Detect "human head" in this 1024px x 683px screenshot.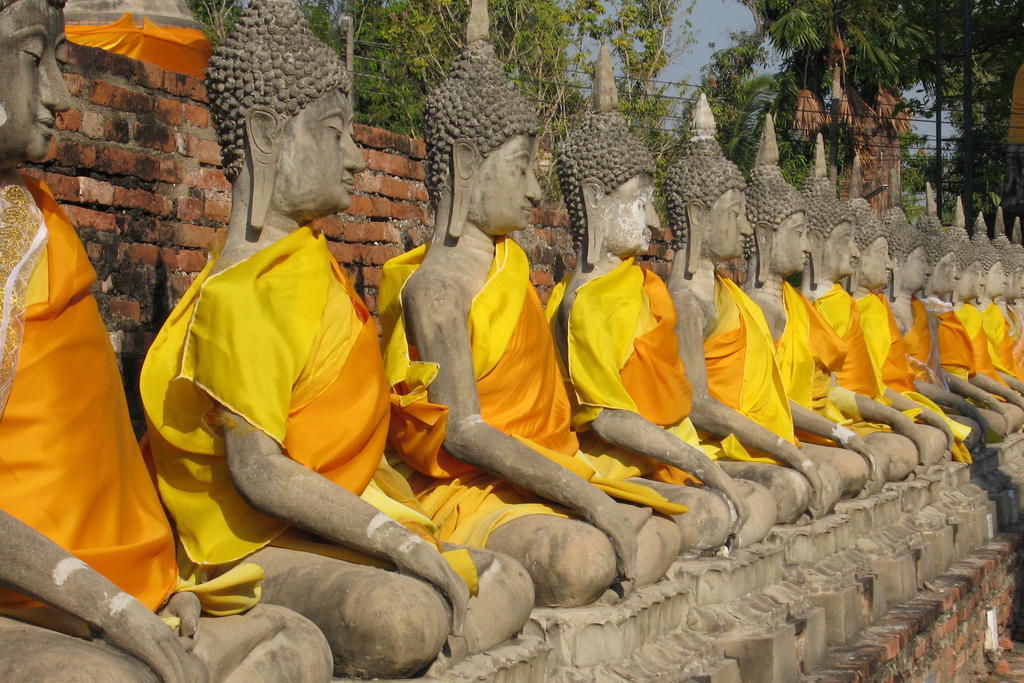
Detection: bbox(913, 179, 961, 297).
